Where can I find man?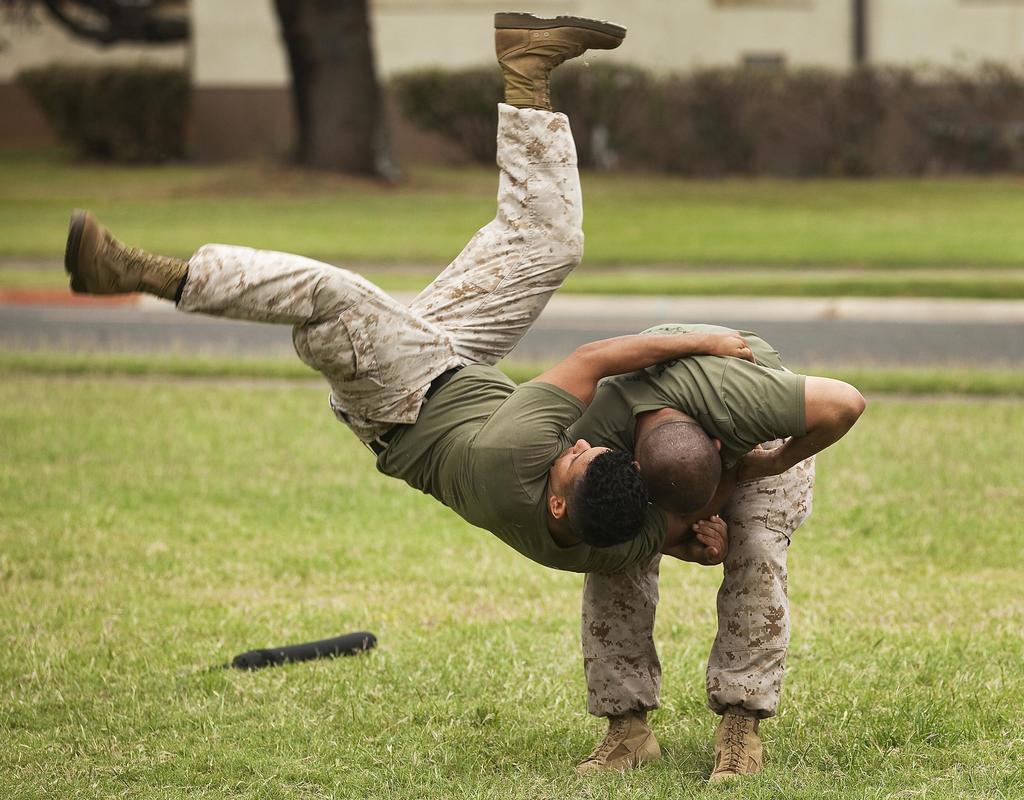
You can find it at box=[64, 10, 758, 575].
